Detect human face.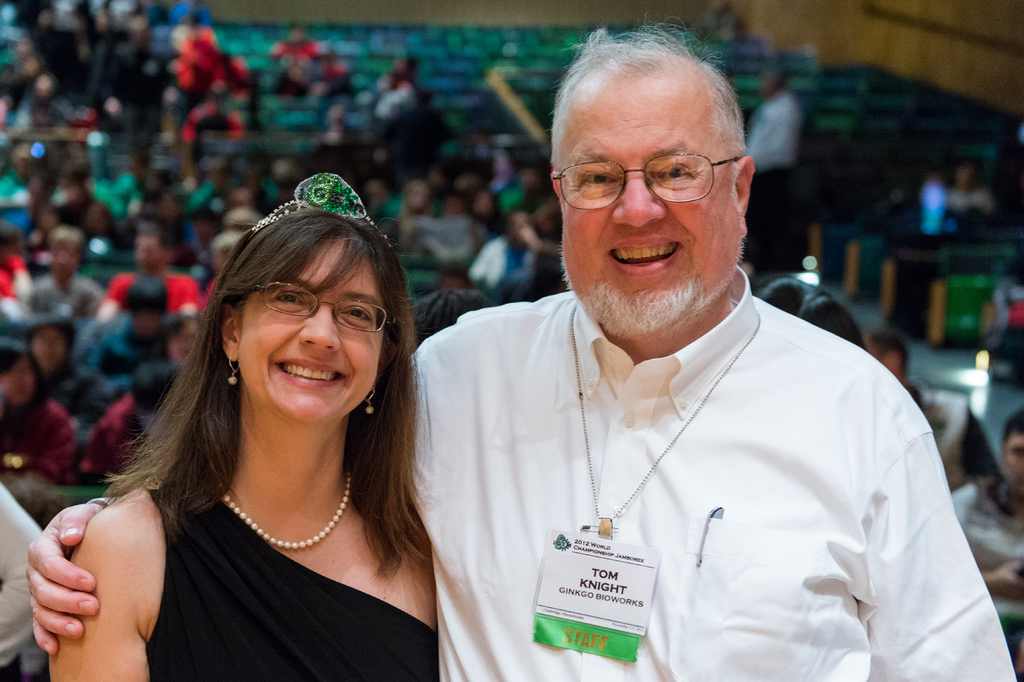
Detected at x1=237 y1=243 x2=383 y2=431.
